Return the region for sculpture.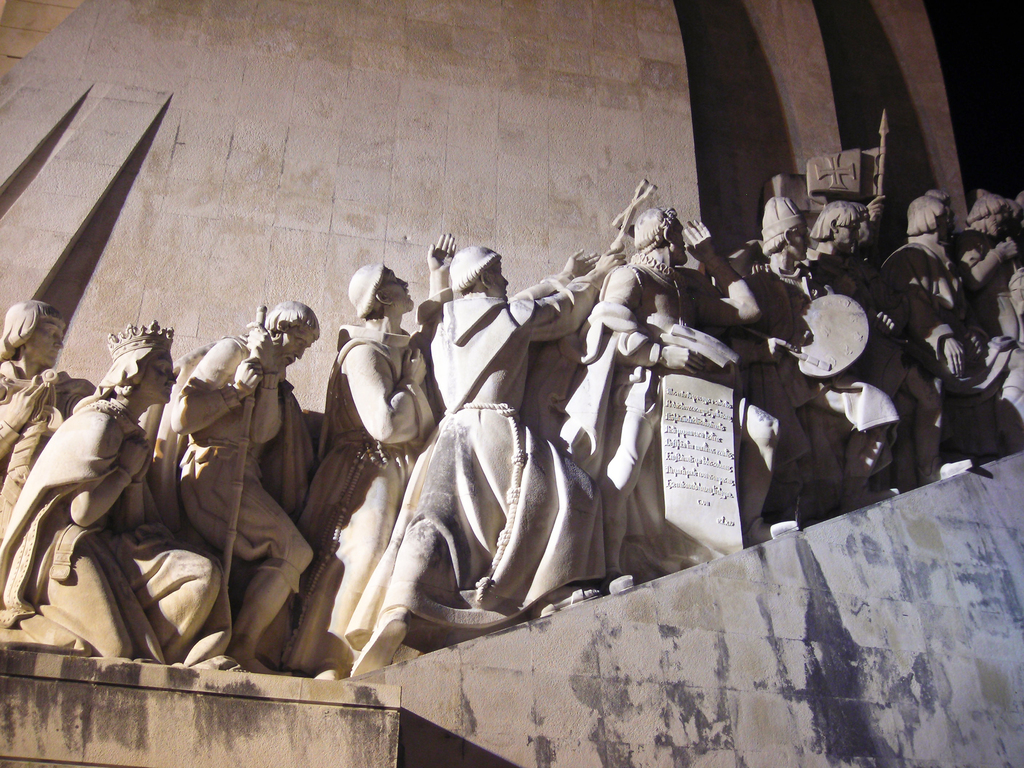
948:163:1023:463.
